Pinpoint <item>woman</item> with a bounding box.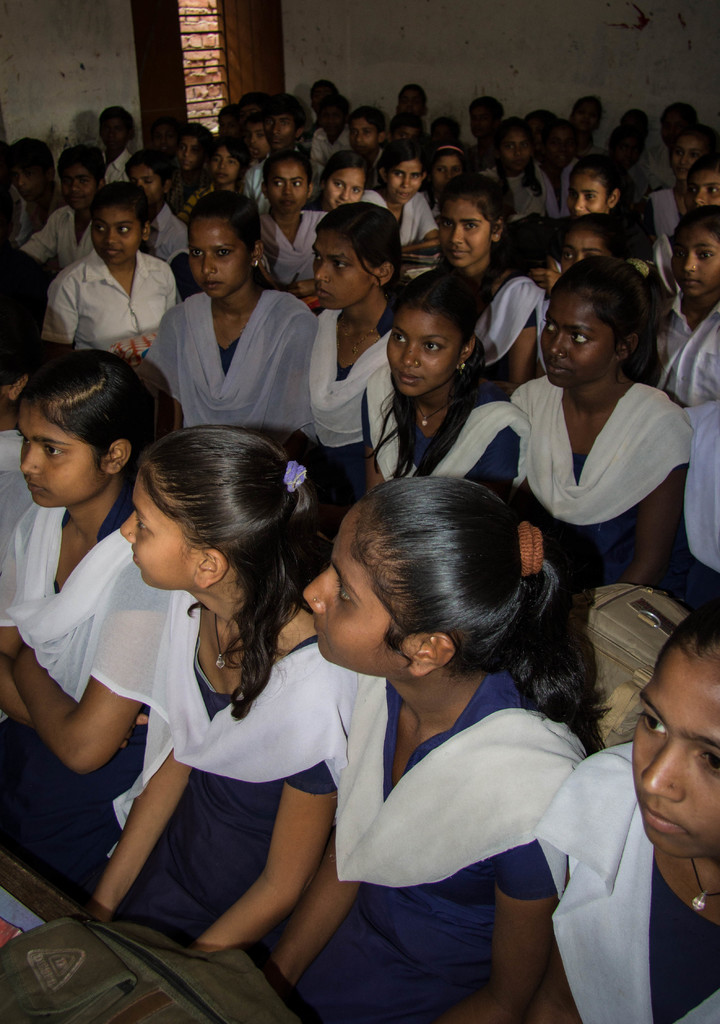
{"x1": 239, "y1": 472, "x2": 582, "y2": 1023}.
